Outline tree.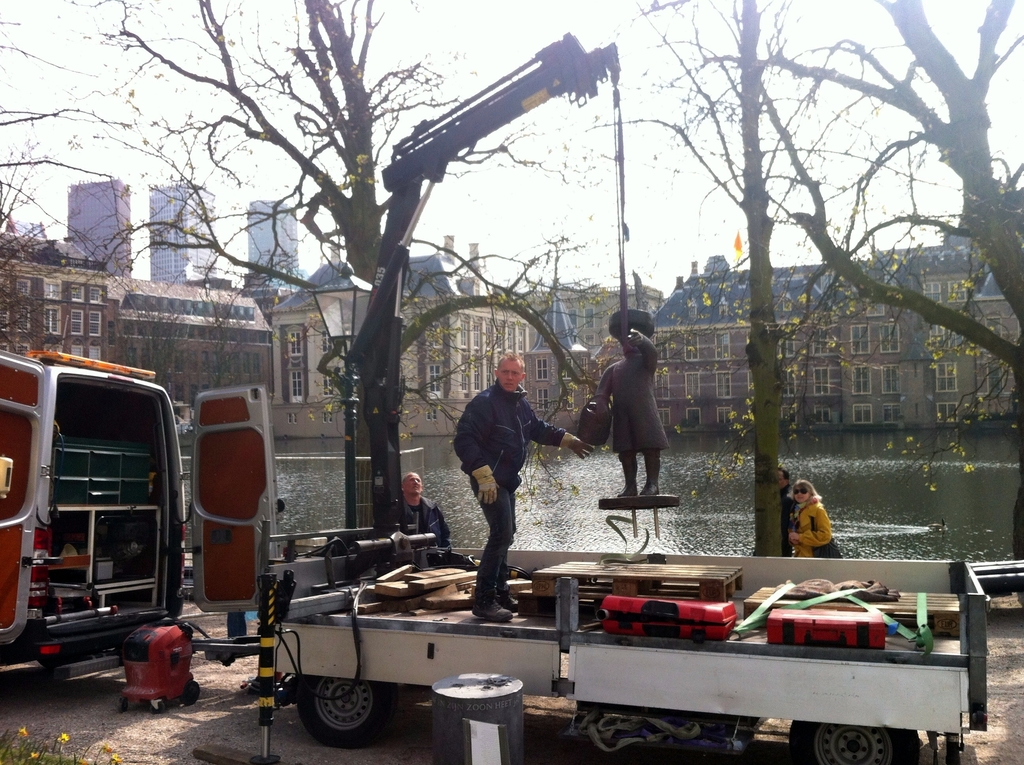
Outline: <bbox>586, 0, 1023, 564</bbox>.
